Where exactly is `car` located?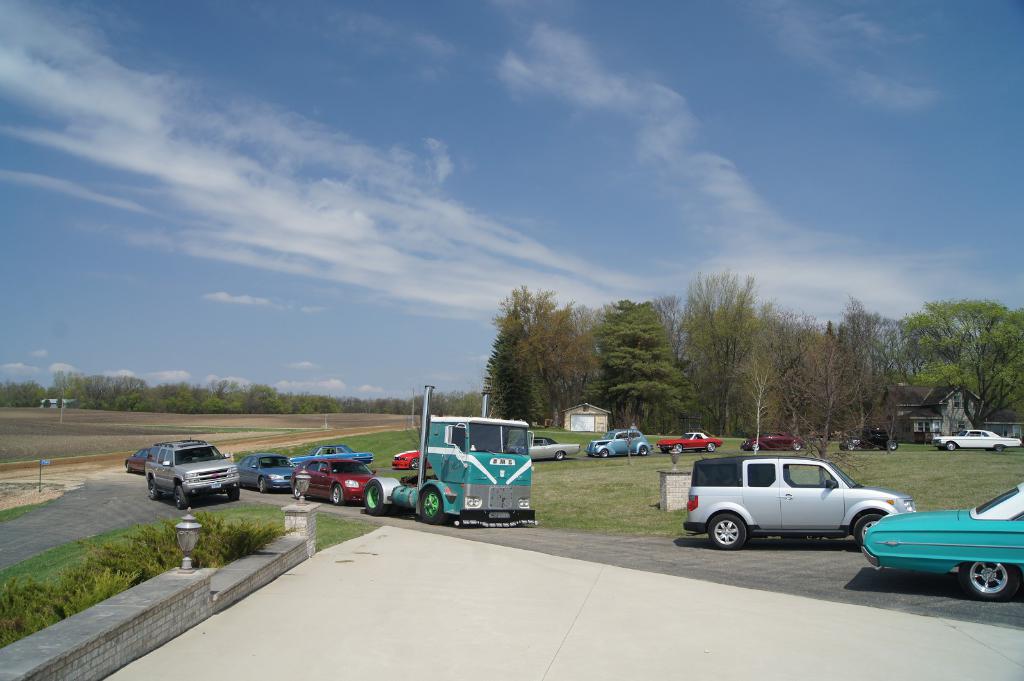
Its bounding box is x1=296, y1=464, x2=377, y2=507.
